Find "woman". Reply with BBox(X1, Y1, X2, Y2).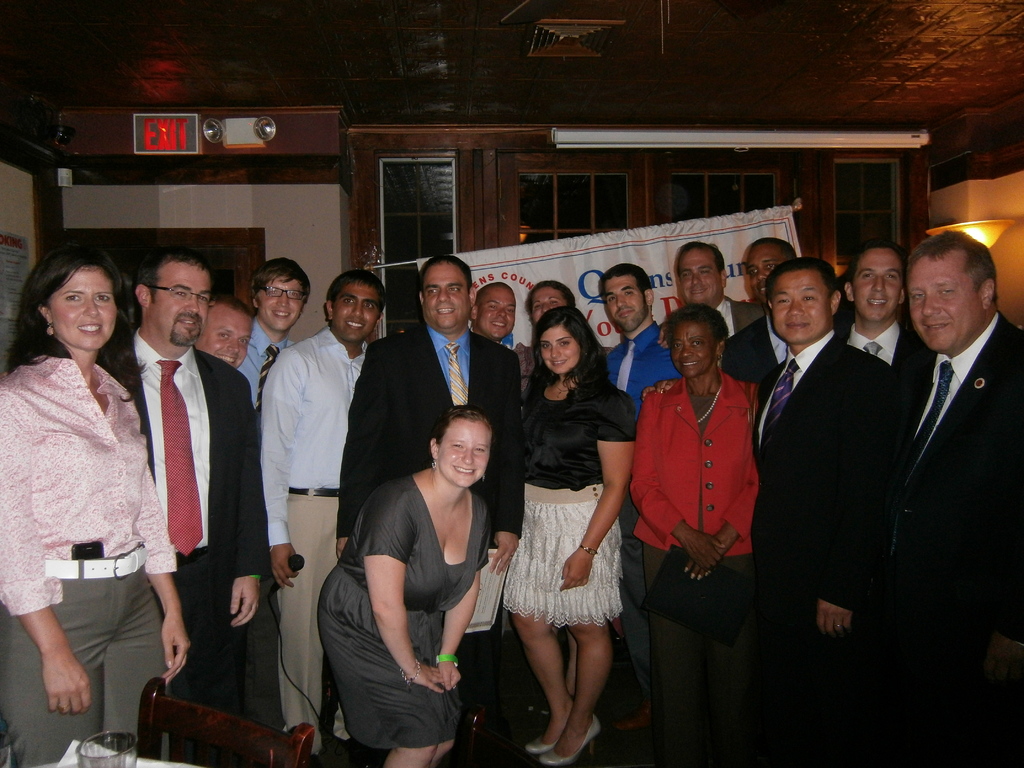
BBox(307, 410, 519, 767).
